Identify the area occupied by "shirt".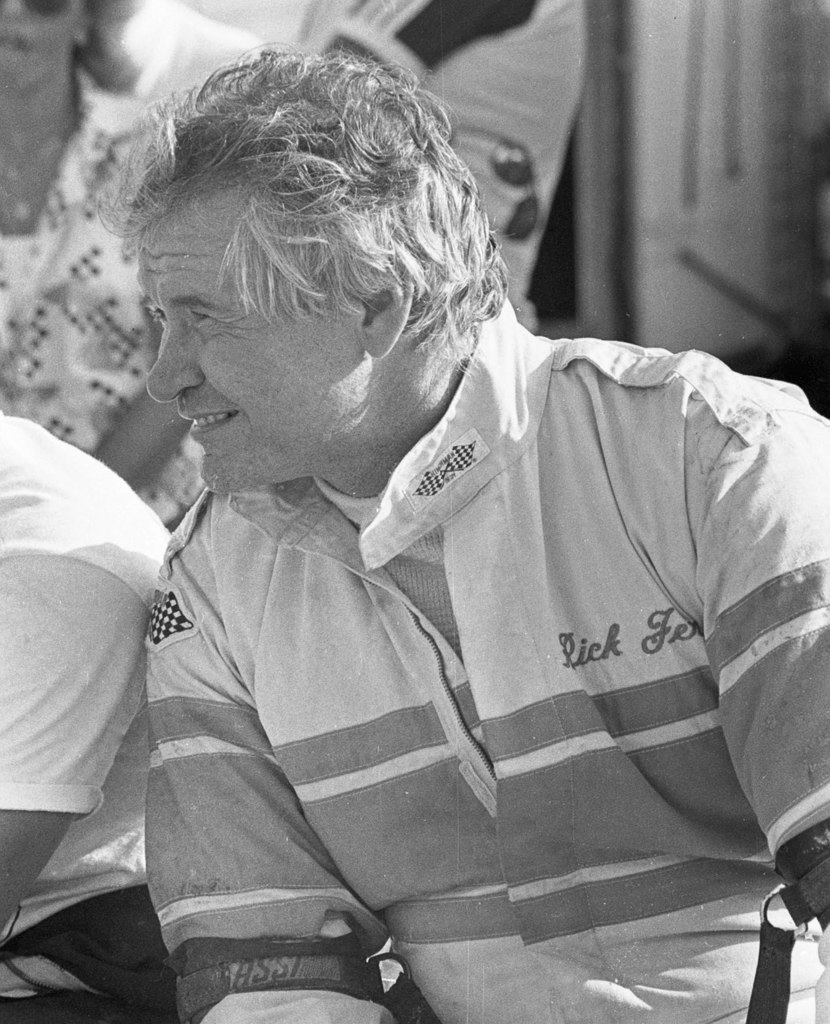
Area: 0,70,198,513.
